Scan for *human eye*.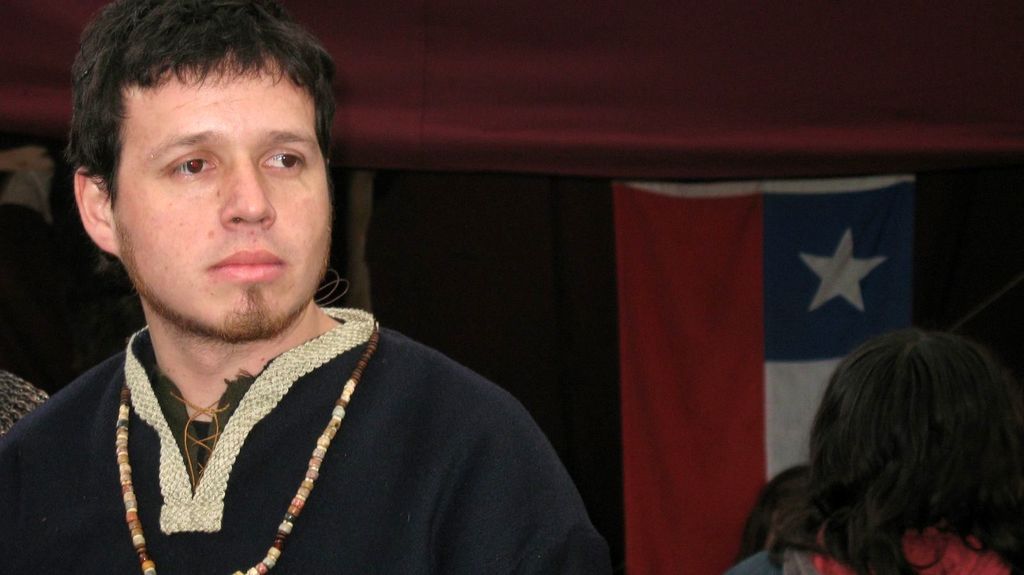
Scan result: bbox=(152, 145, 220, 183).
